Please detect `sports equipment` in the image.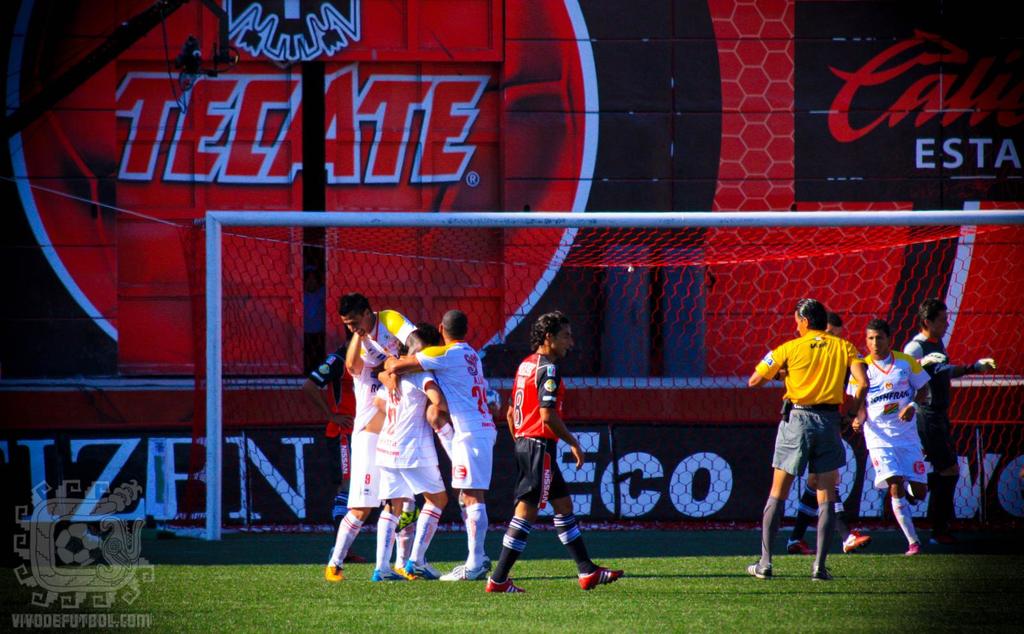
489 576 525 594.
